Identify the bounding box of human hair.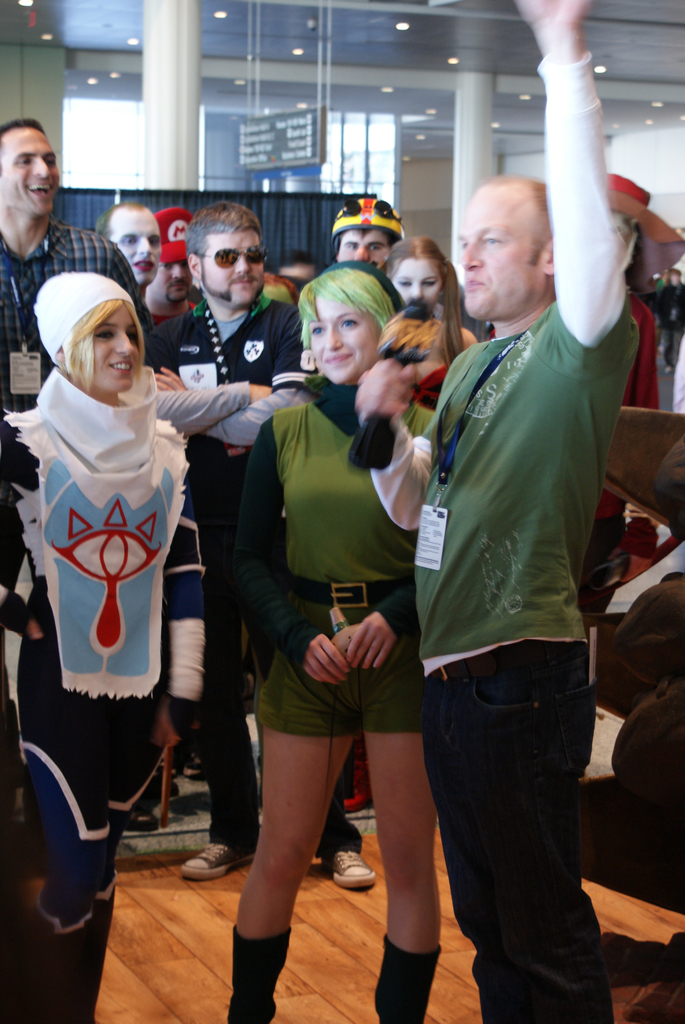
[186,198,256,266].
